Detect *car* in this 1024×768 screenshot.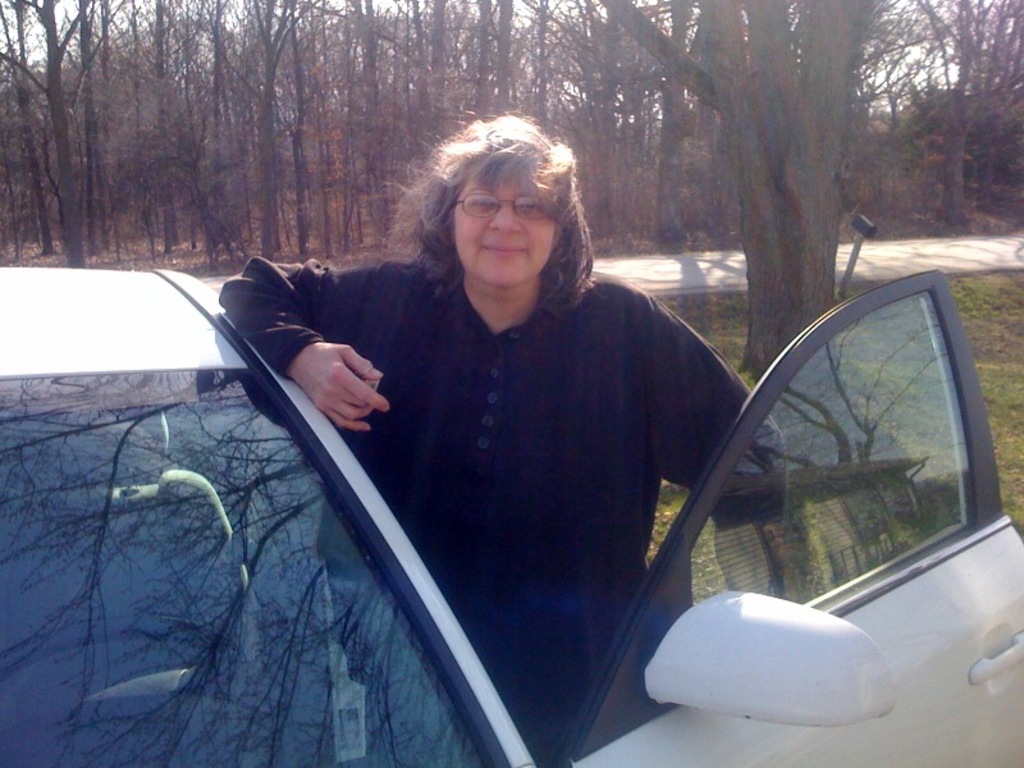
Detection: (x1=0, y1=261, x2=1023, y2=767).
